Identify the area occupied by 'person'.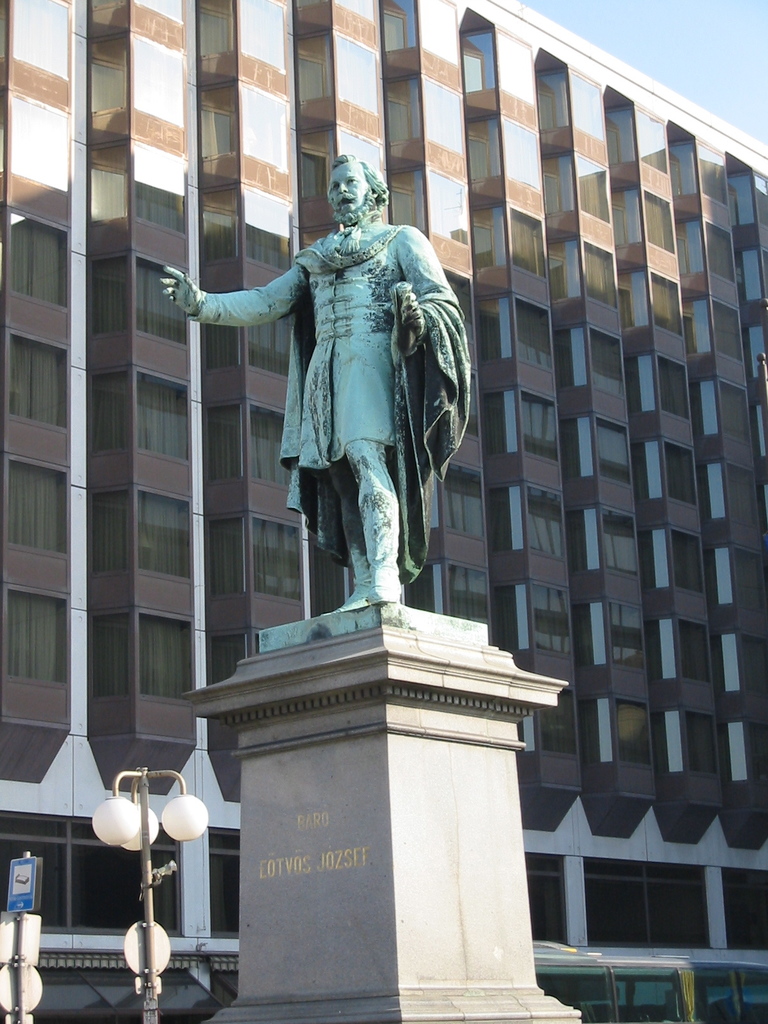
Area: [left=186, top=128, right=462, bottom=650].
